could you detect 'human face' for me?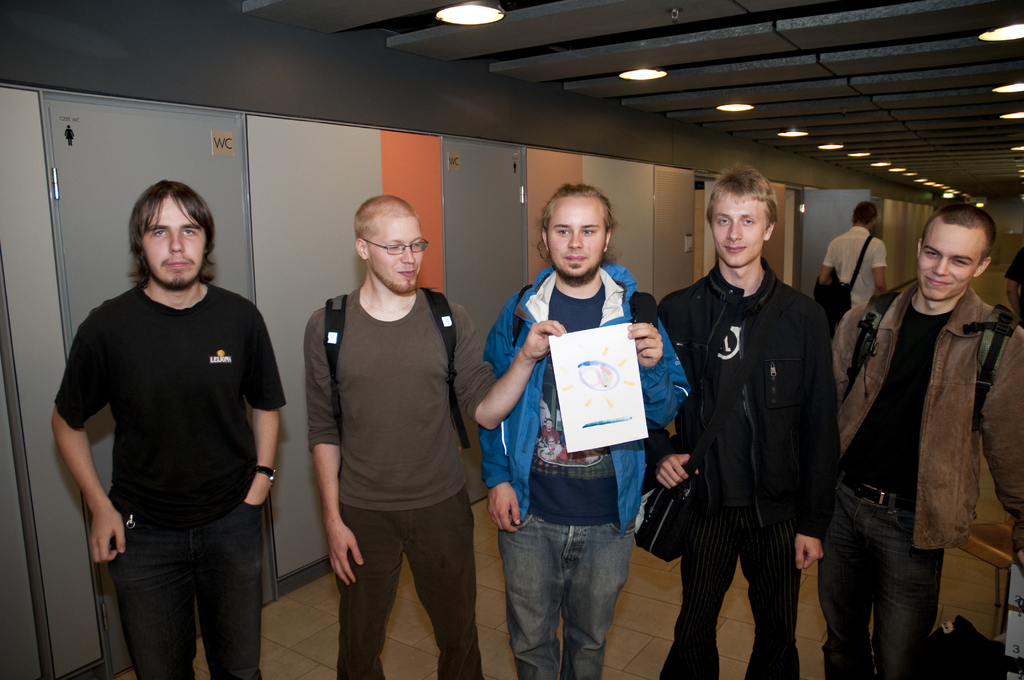
Detection result: rect(141, 193, 203, 280).
